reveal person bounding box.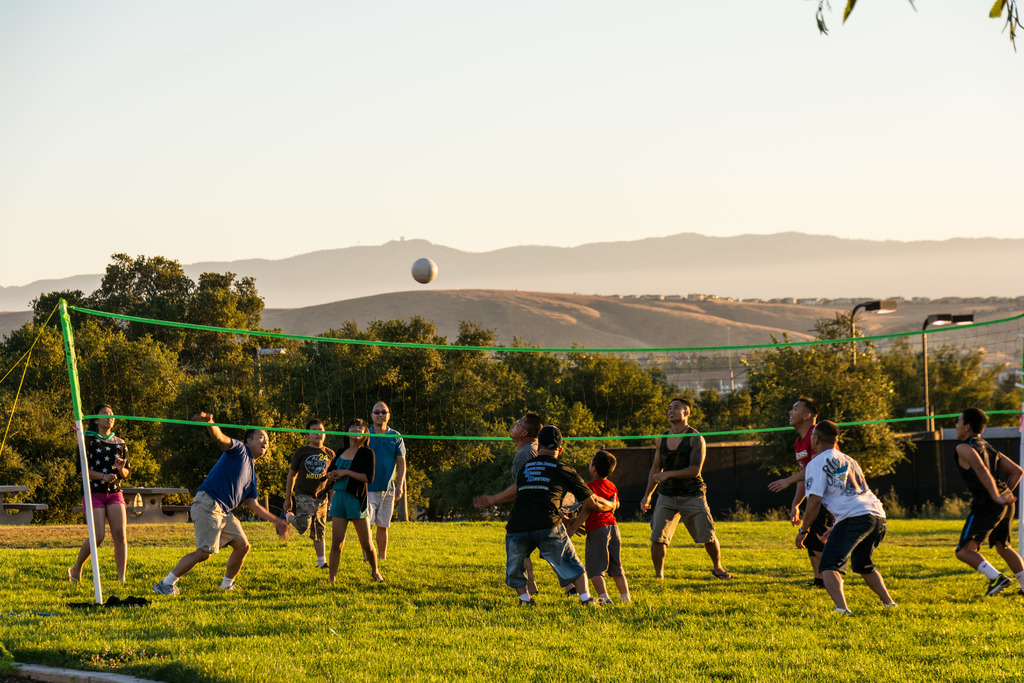
Revealed: (x1=639, y1=399, x2=732, y2=583).
